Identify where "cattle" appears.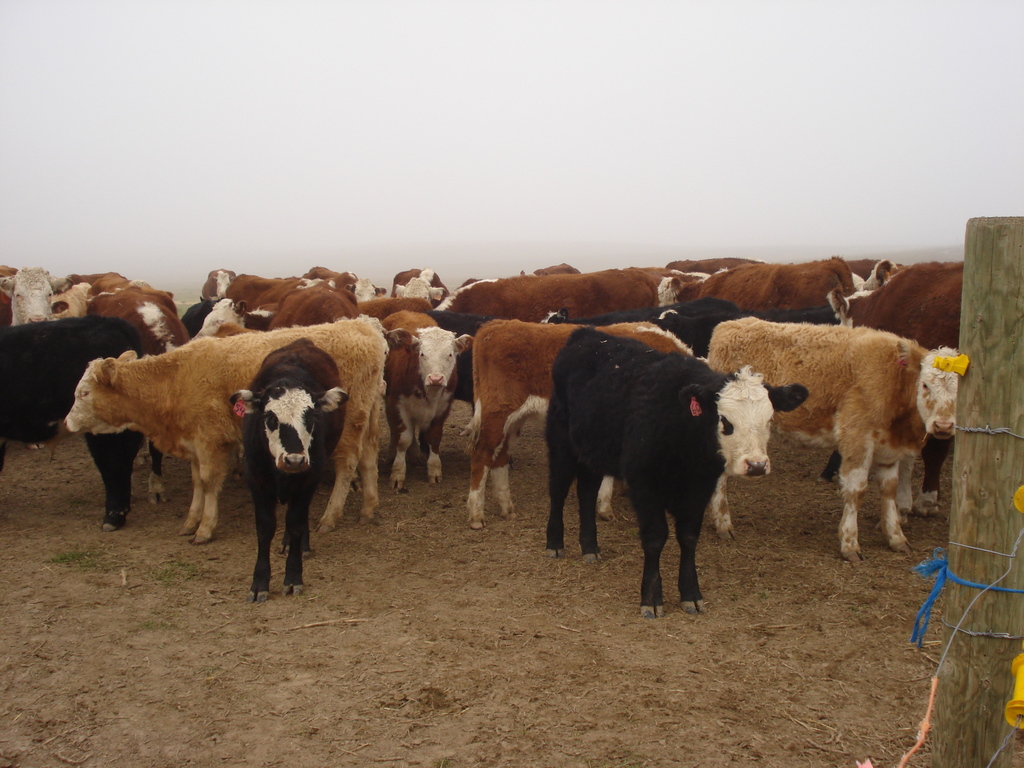
Appears at x1=431 y1=268 x2=689 y2=399.
